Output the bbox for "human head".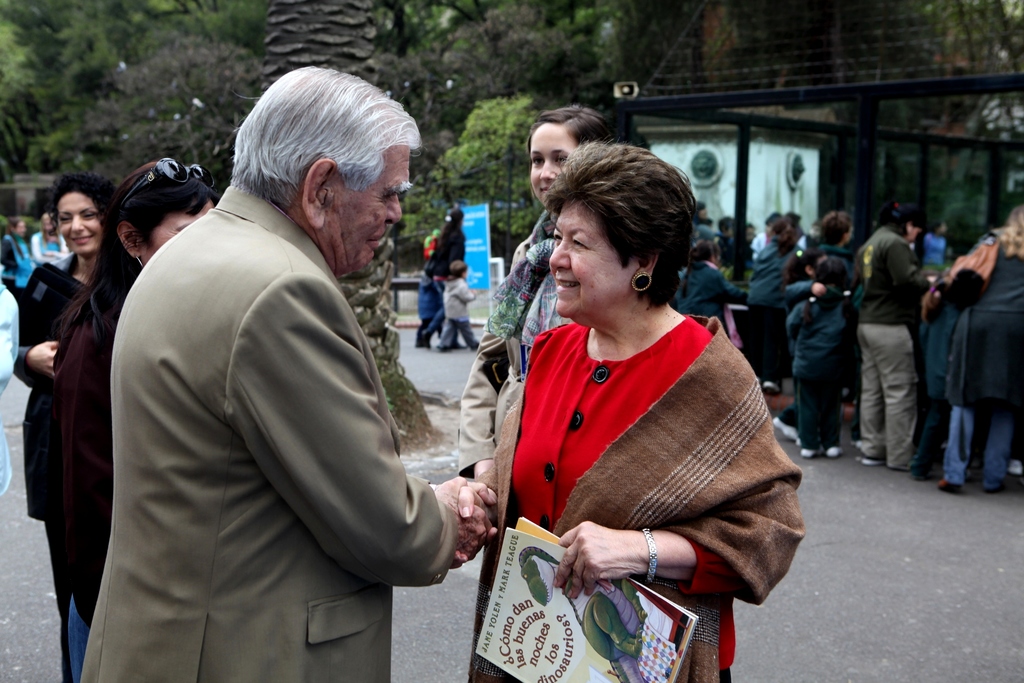
4, 213, 26, 240.
